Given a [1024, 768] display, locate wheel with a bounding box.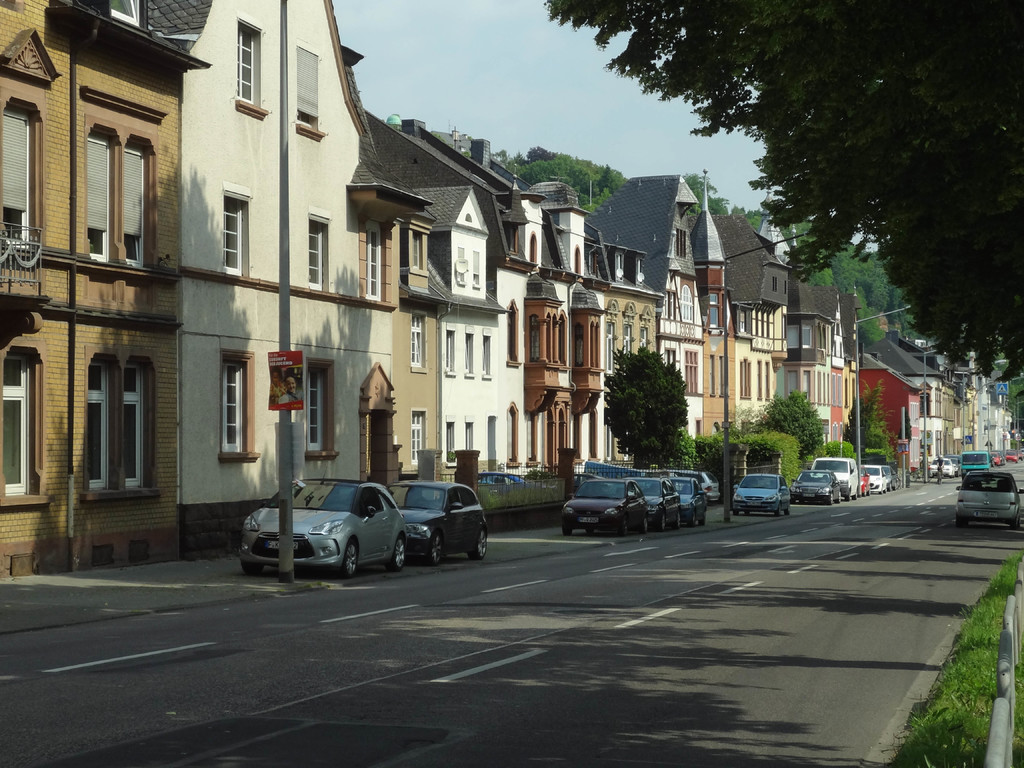
Located: 563,528,570,538.
